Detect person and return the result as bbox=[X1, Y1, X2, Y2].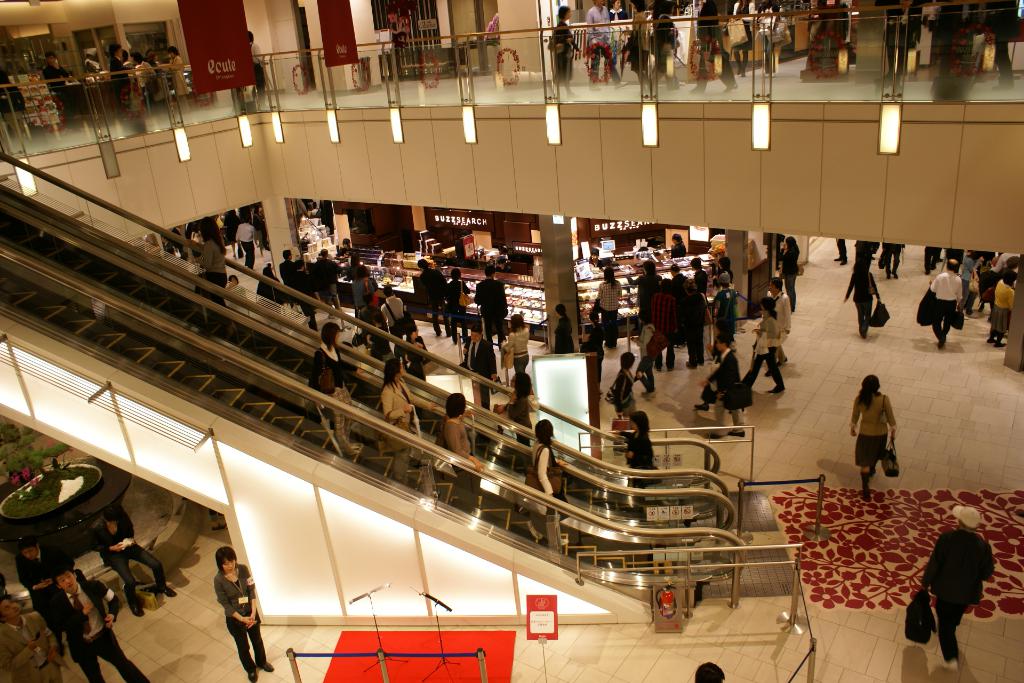
bbox=[275, 244, 294, 293].
